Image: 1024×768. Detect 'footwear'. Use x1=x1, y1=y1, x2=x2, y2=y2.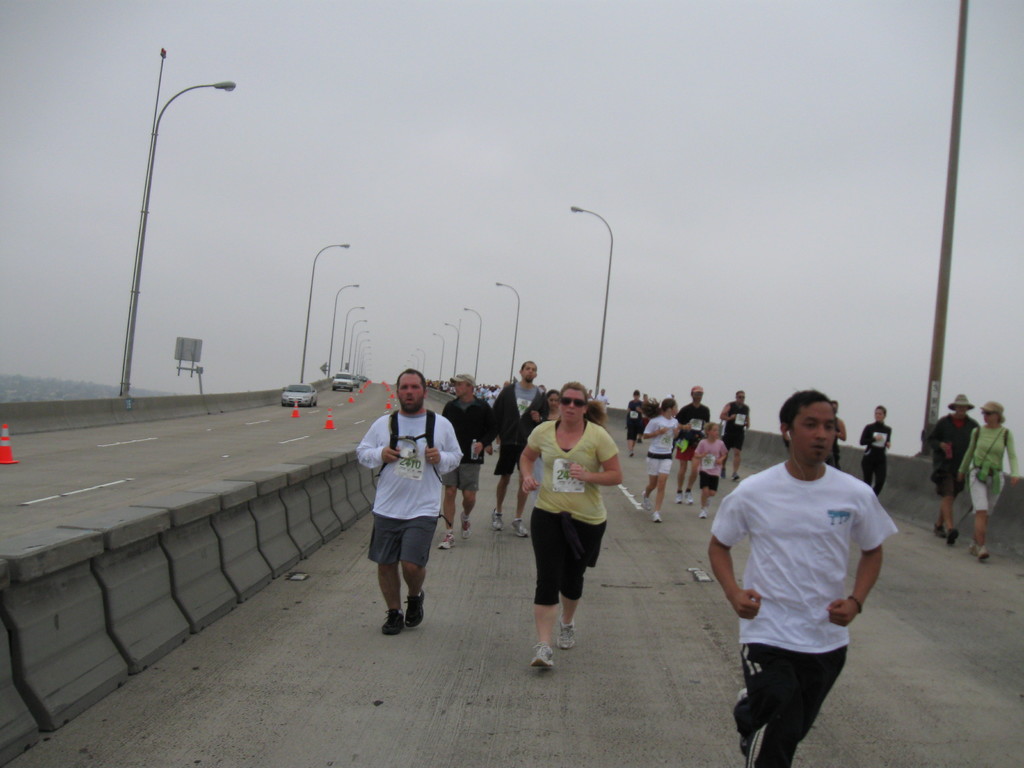
x1=970, y1=545, x2=980, y2=557.
